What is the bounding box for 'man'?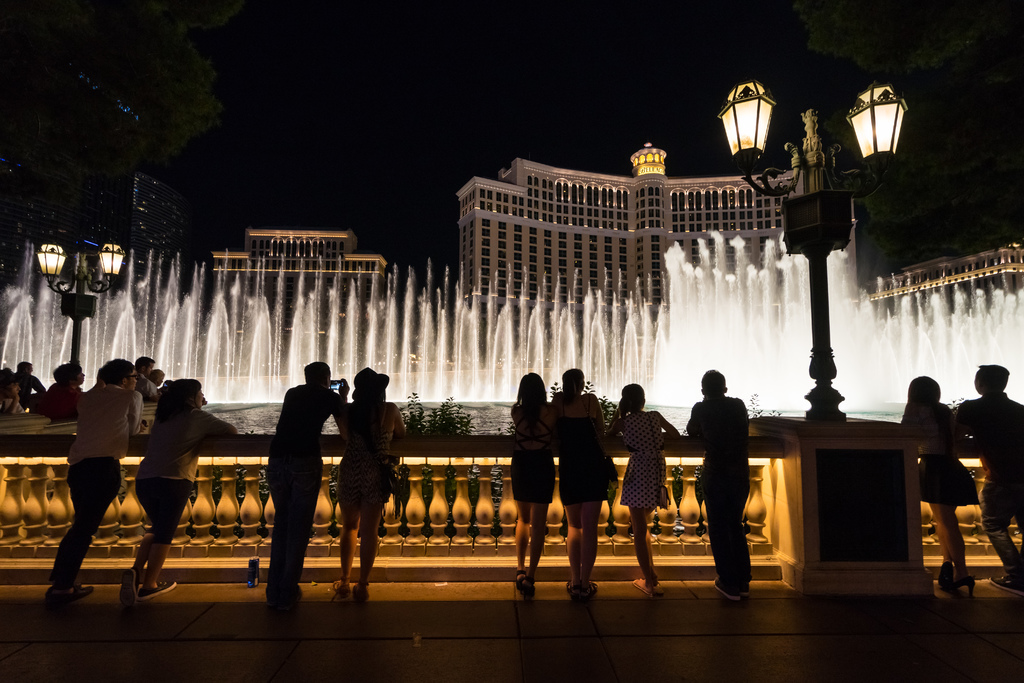
BBox(264, 360, 351, 609).
